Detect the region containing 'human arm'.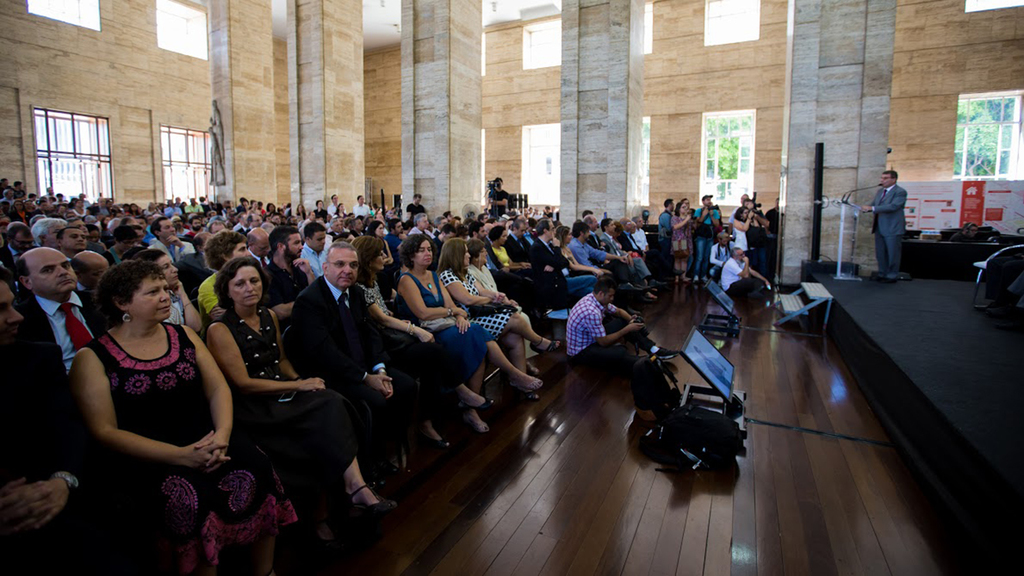
<bbox>288, 255, 314, 284</bbox>.
